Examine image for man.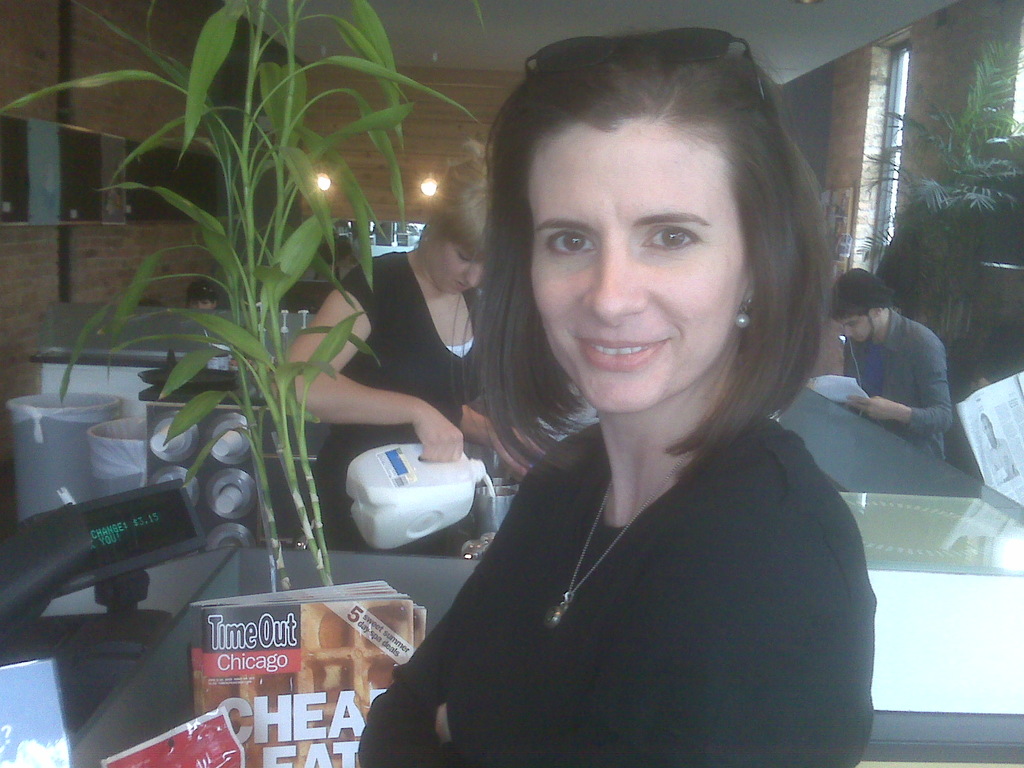
Examination result: box=[824, 256, 975, 482].
